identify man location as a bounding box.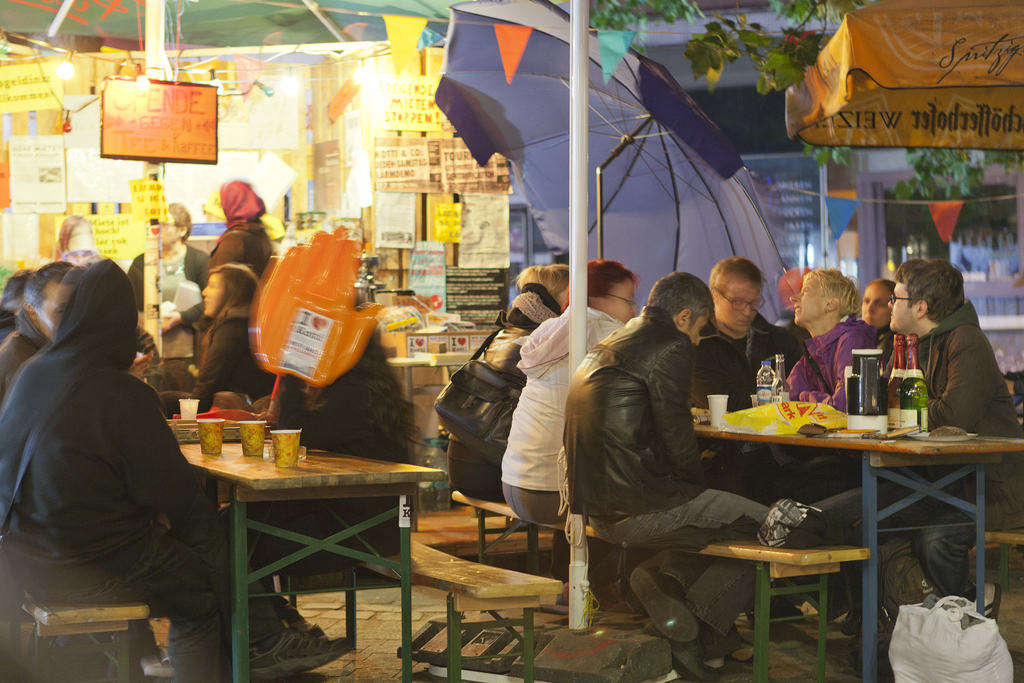
bbox=[3, 252, 78, 366].
